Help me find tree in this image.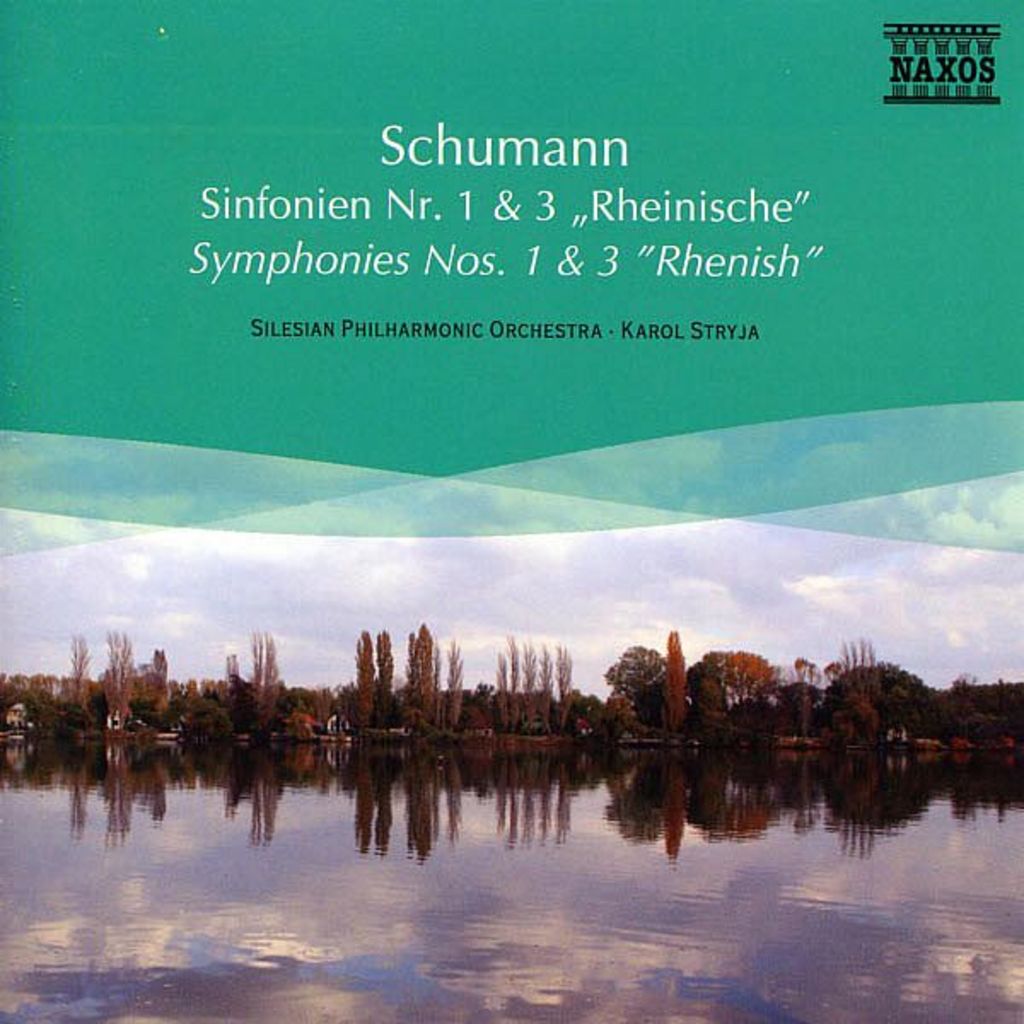
Found it: [46, 626, 89, 730].
